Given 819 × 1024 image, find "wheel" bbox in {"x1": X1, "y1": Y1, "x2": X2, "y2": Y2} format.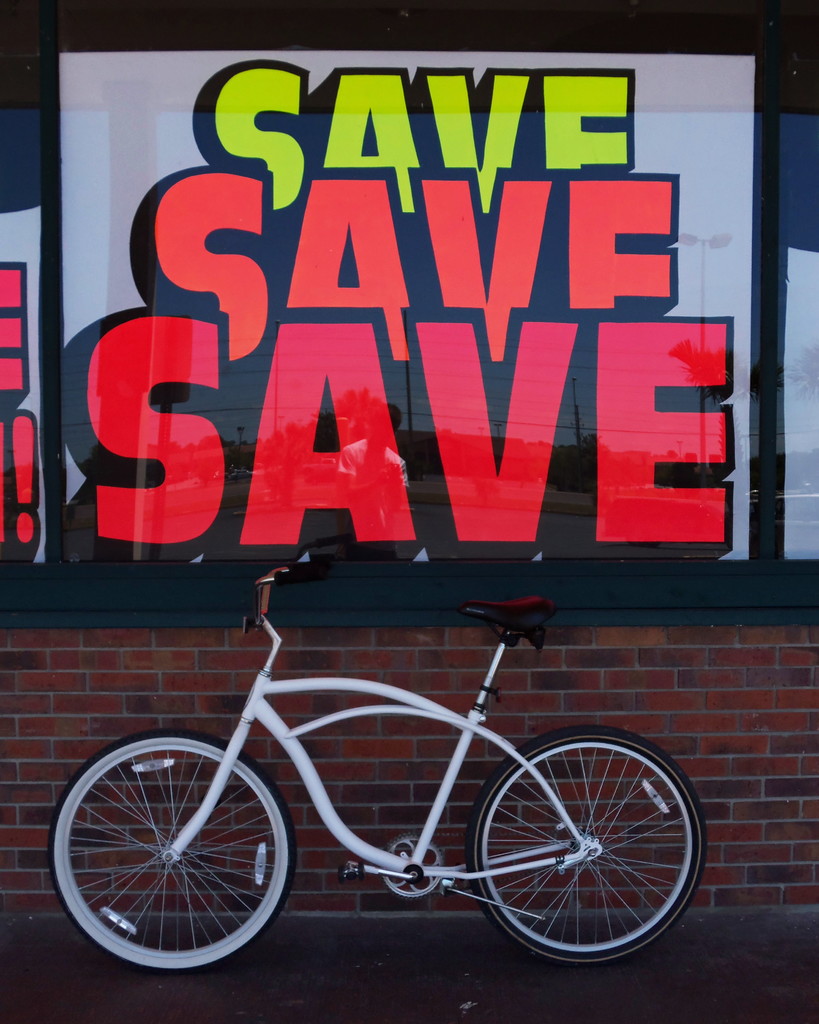
{"x1": 466, "y1": 726, "x2": 694, "y2": 951}.
